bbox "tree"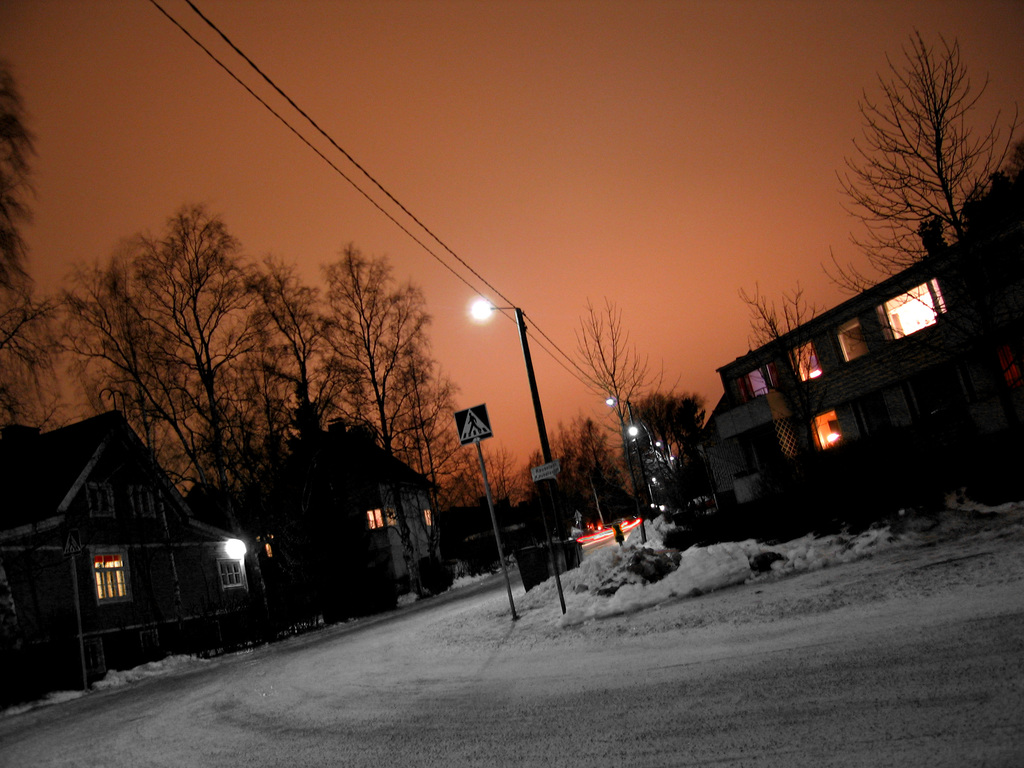
rect(570, 298, 675, 500)
